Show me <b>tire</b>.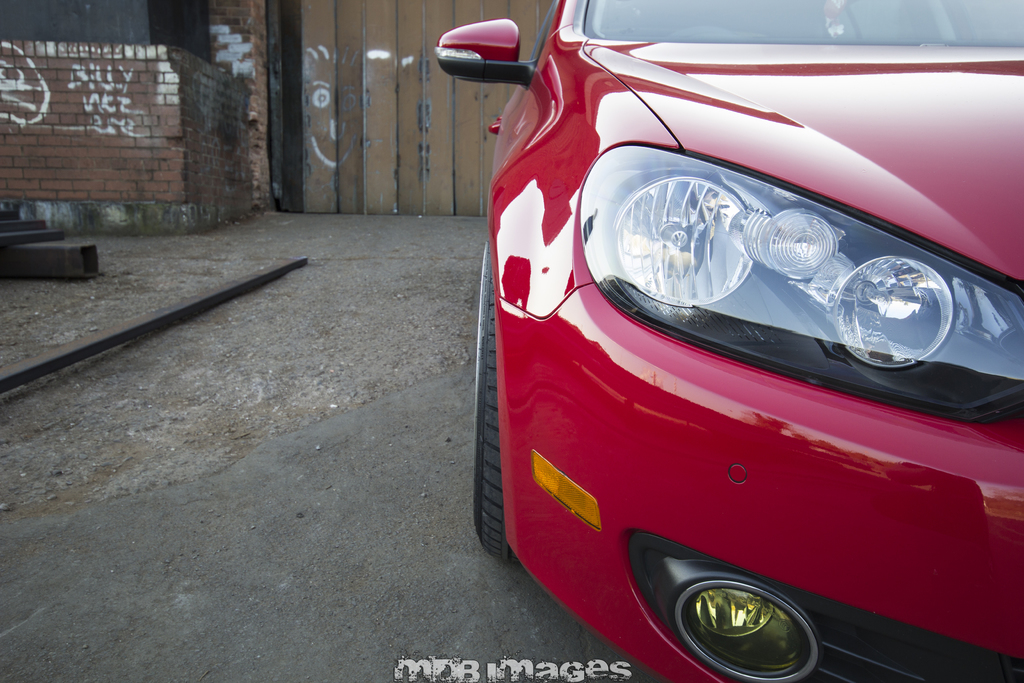
<b>tire</b> is here: <bbox>472, 247, 516, 567</bbox>.
